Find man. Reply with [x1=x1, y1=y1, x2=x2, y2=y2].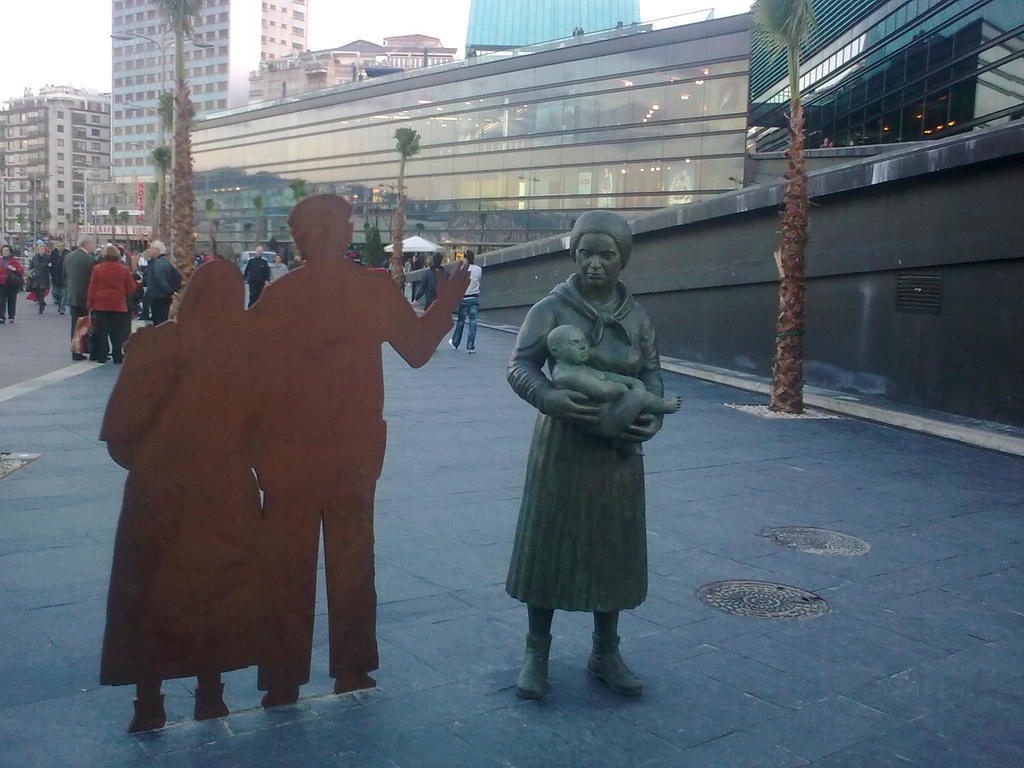
[x1=137, y1=238, x2=182, y2=323].
